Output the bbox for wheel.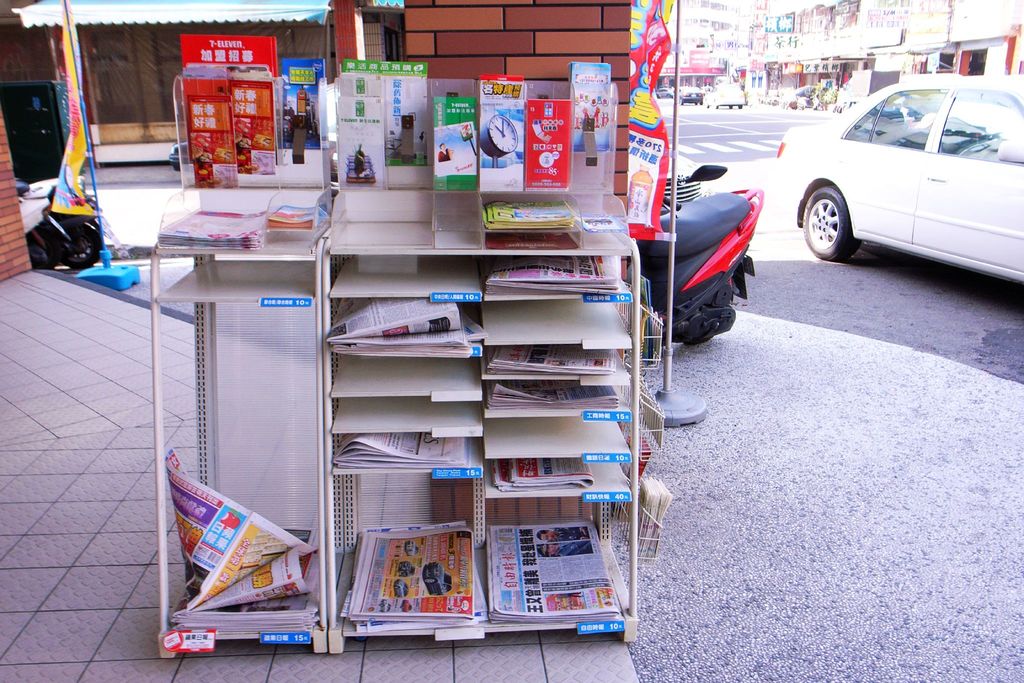
<region>789, 183, 851, 263</region>.
